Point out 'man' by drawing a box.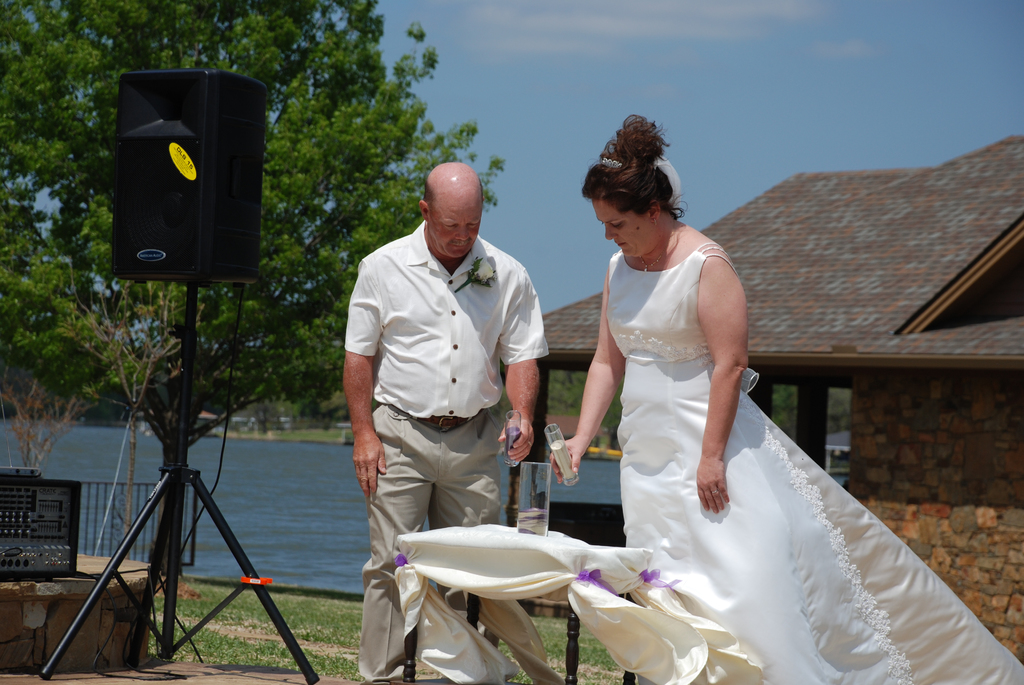
(338, 143, 550, 628).
